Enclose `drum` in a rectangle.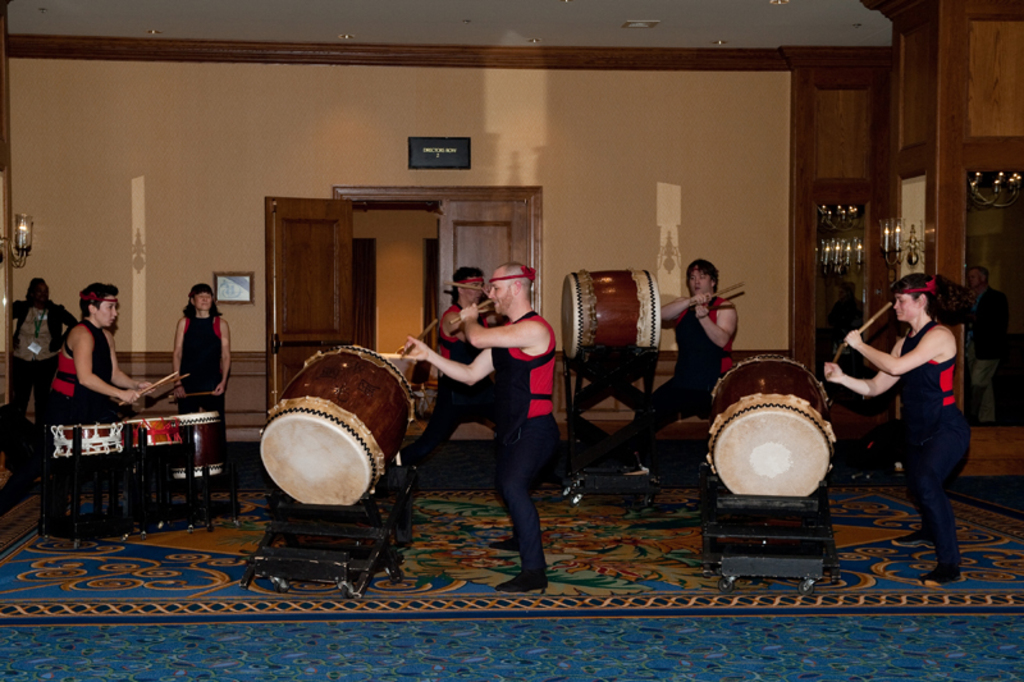
708,351,835,493.
